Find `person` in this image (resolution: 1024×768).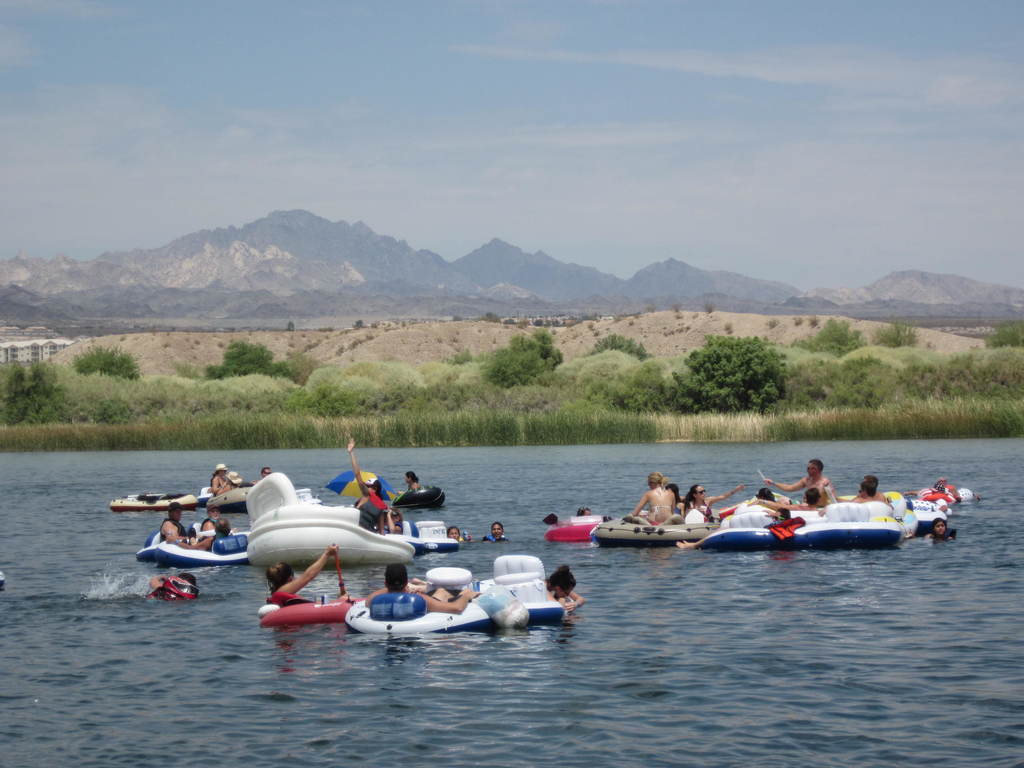
region(628, 471, 676, 524).
